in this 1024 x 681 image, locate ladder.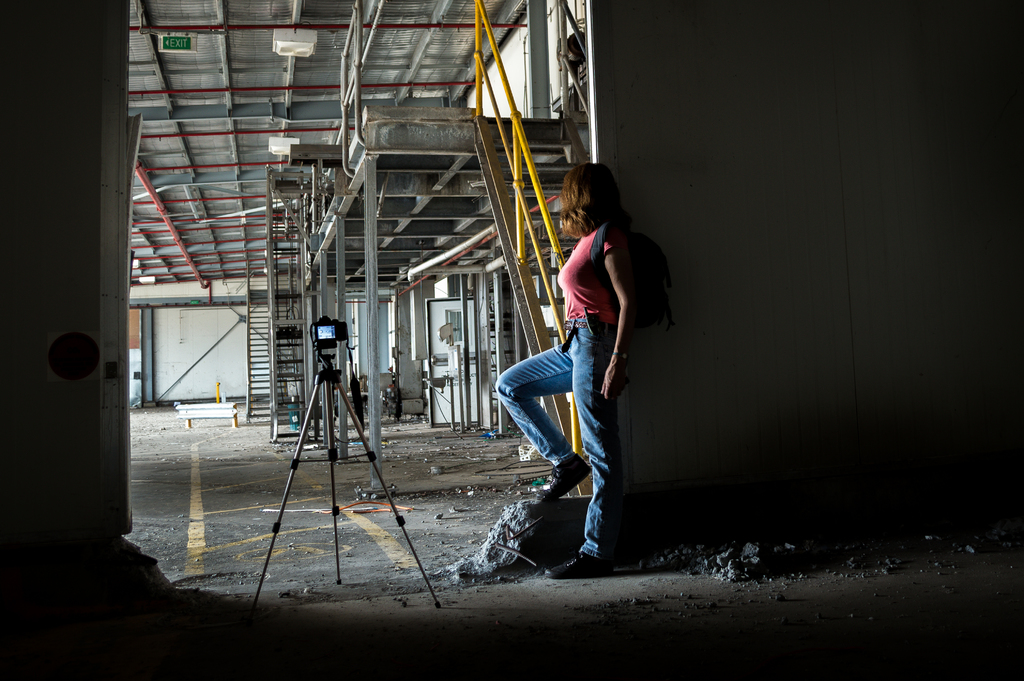
Bounding box: {"left": 241, "top": 217, "right": 276, "bottom": 424}.
